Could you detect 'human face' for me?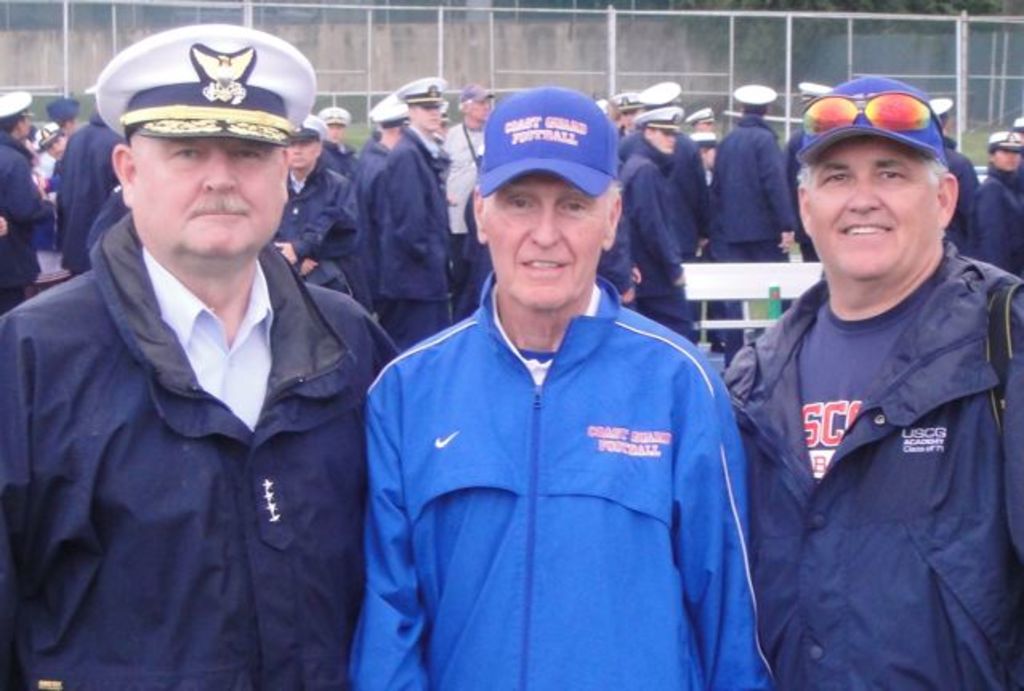
Detection result: Rect(619, 107, 641, 133).
